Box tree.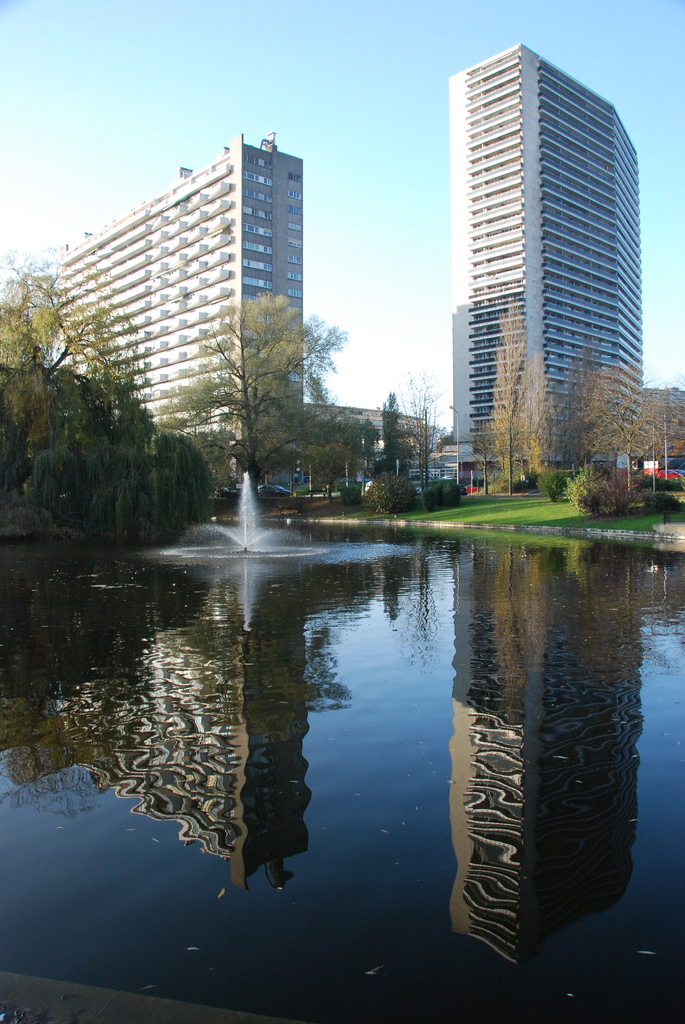
<bbox>375, 388, 393, 481</bbox>.
